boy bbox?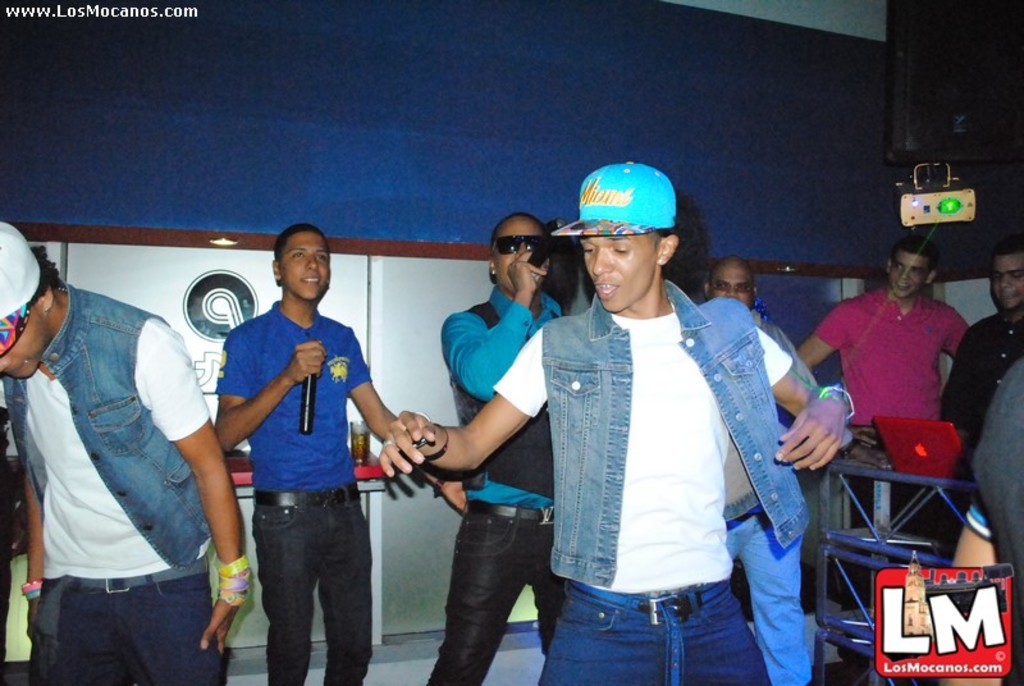
379:165:852:685
